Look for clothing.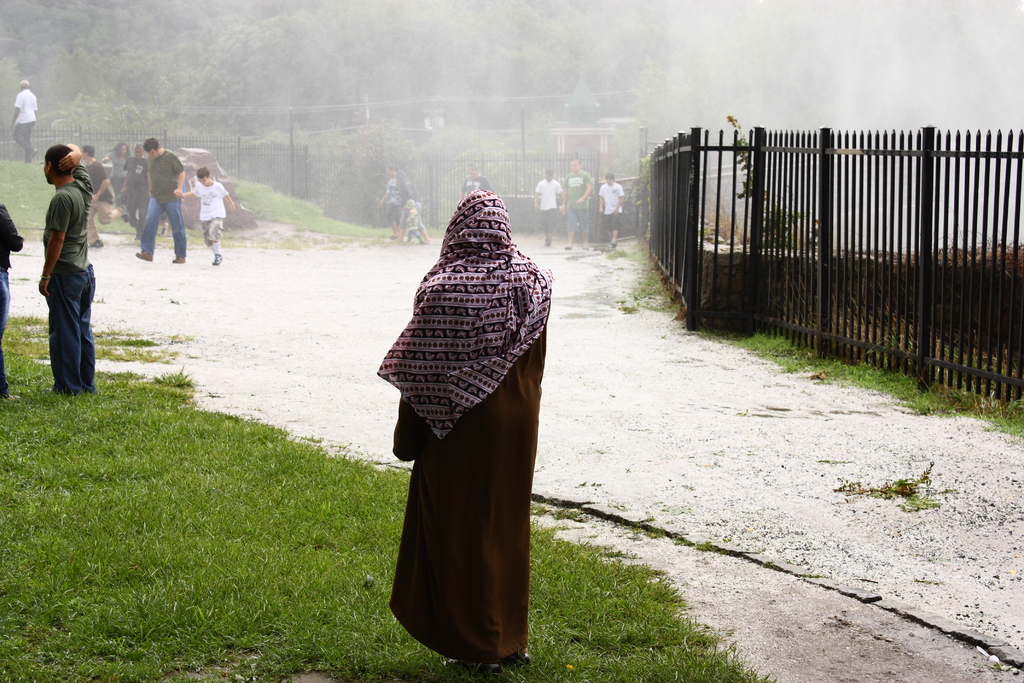
Found: 10:88:38:151.
